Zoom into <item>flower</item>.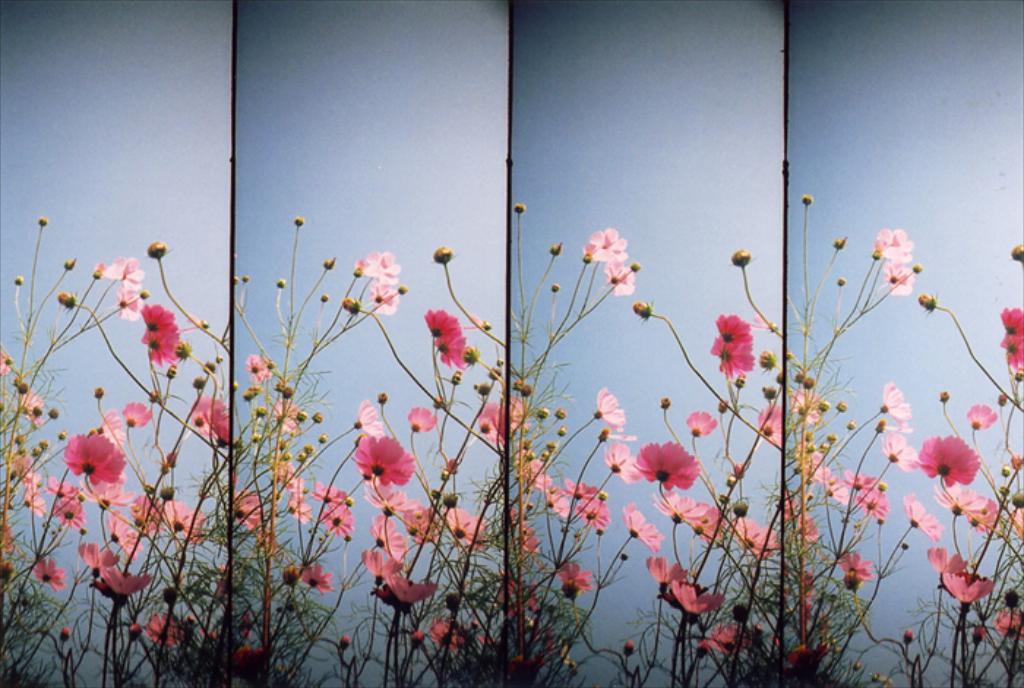
Zoom target: Rect(34, 559, 63, 591).
